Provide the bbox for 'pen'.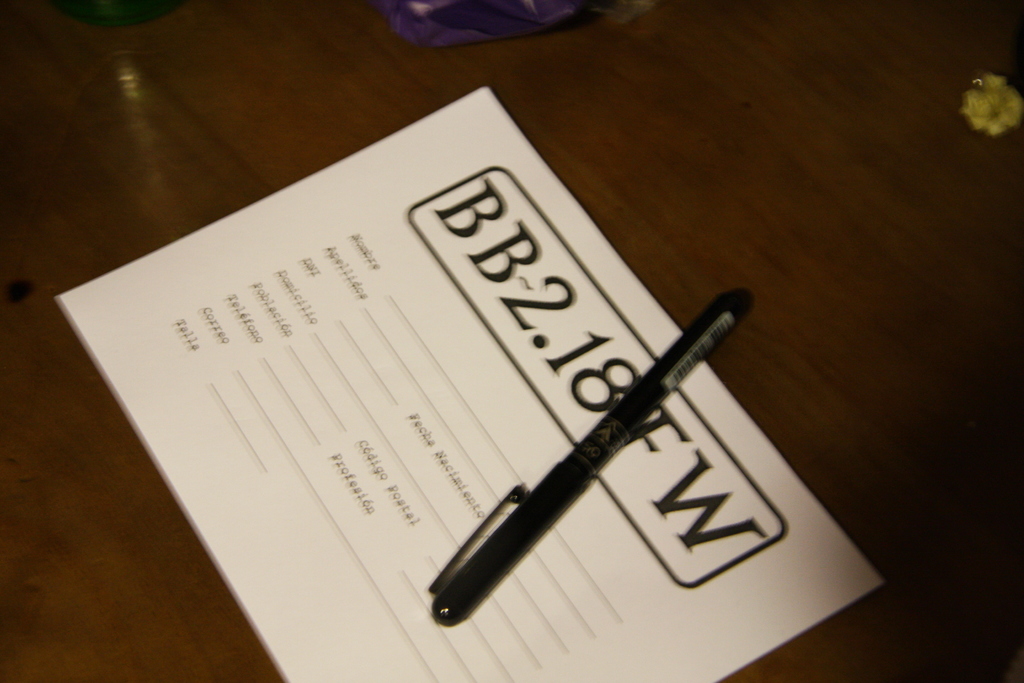
bbox=[426, 290, 755, 629].
